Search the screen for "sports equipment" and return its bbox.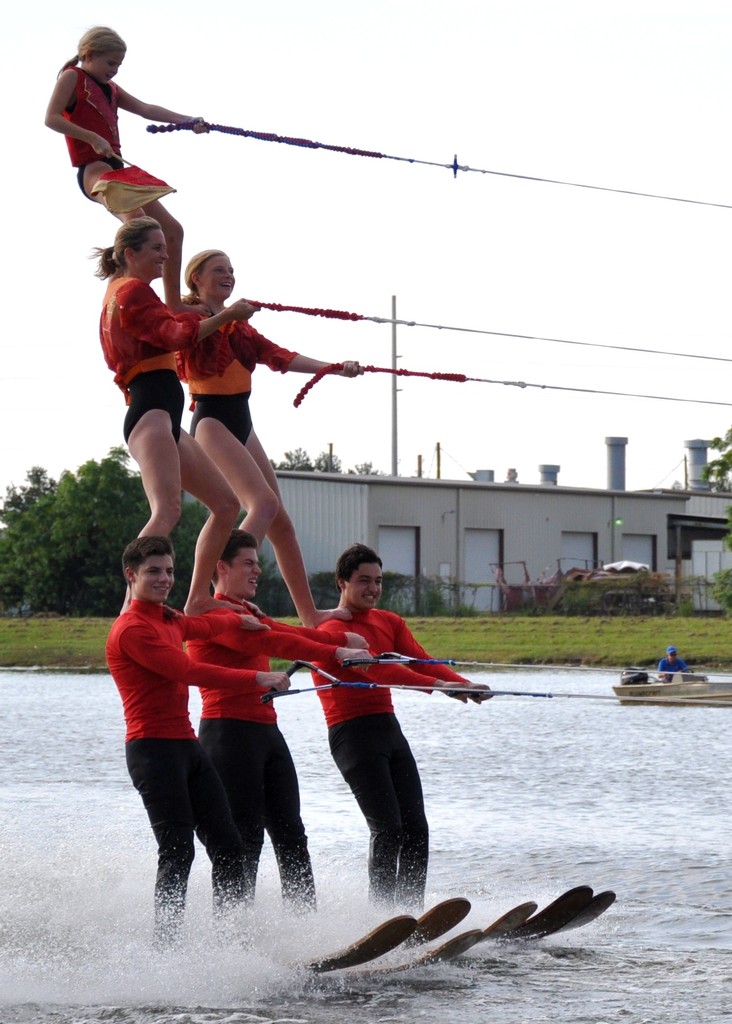
Found: box=[432, 685, 730, 708].
